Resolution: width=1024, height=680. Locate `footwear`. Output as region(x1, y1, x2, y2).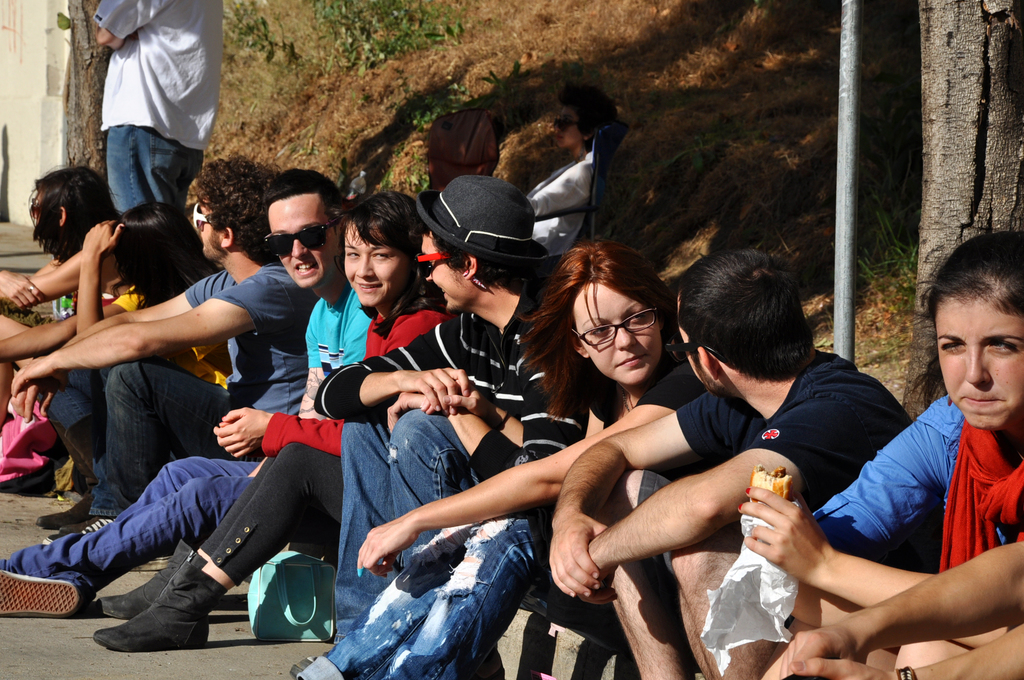
region(0, 571, 79, 617).
